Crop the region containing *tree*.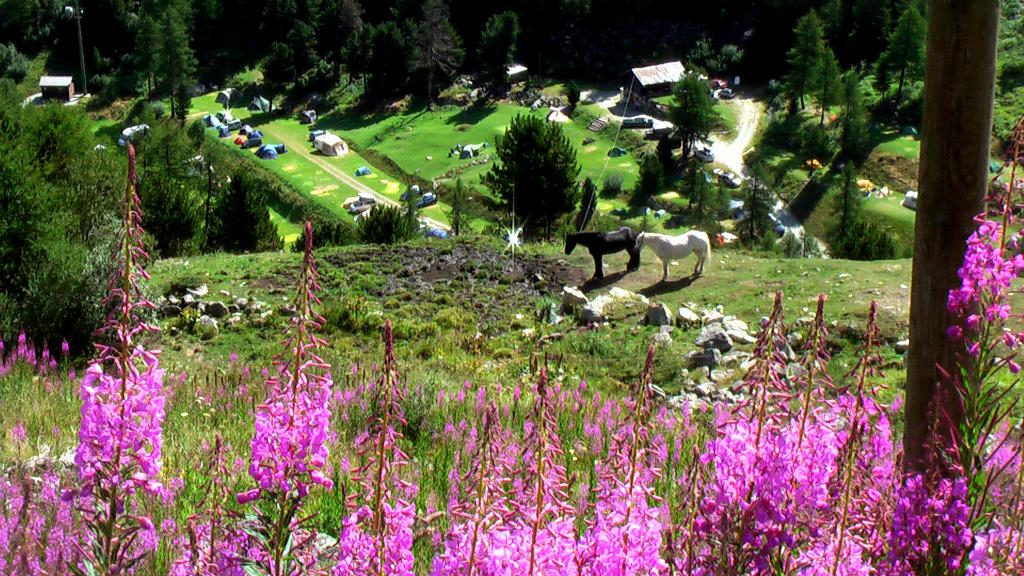
Crop region: {"left": 440, "top": 184, "right": 483, "bottom": 232}.
